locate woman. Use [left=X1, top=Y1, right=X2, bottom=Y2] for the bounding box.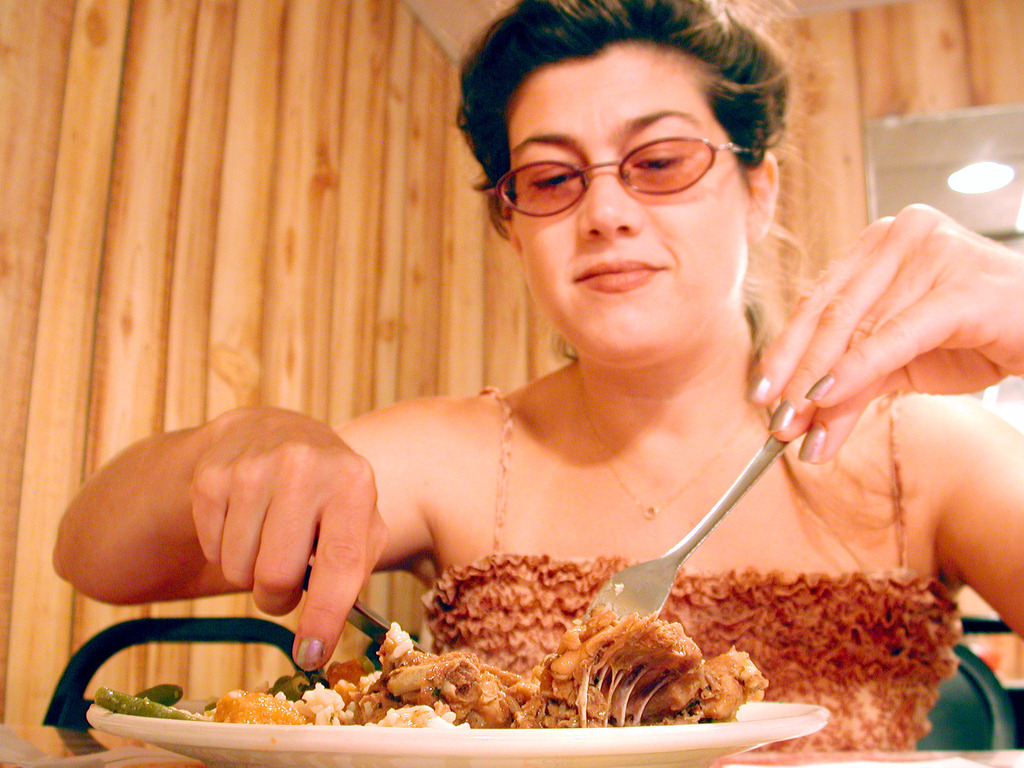
[left=49, top=0, right=1023, bottom=752].
